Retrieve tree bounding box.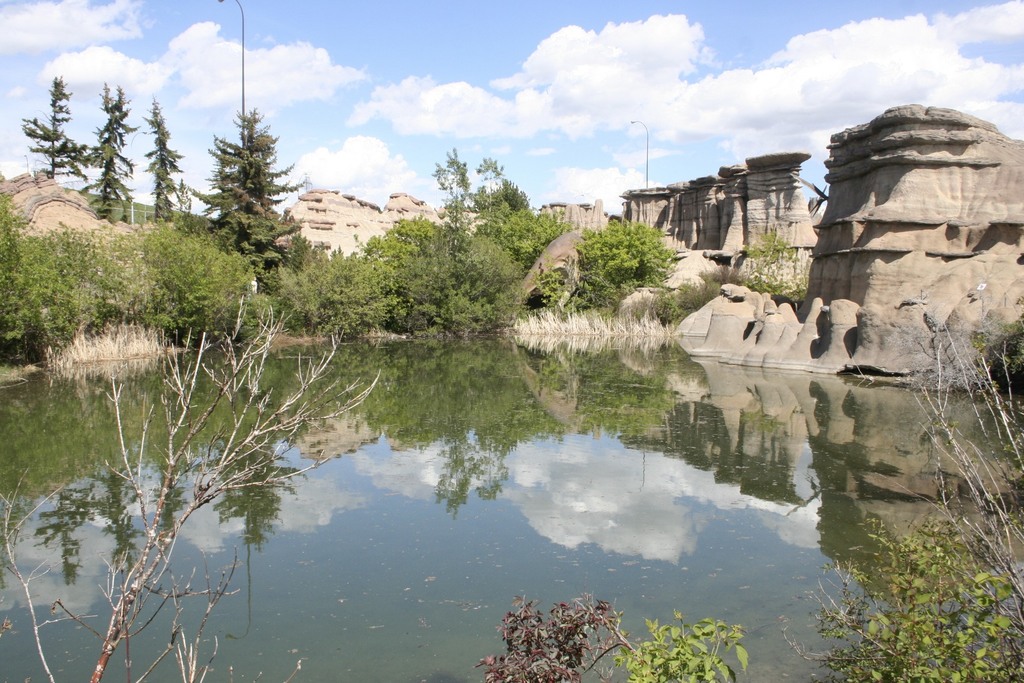
Bounding box: x1=913, y1=305, x2=1023, y2=625.
